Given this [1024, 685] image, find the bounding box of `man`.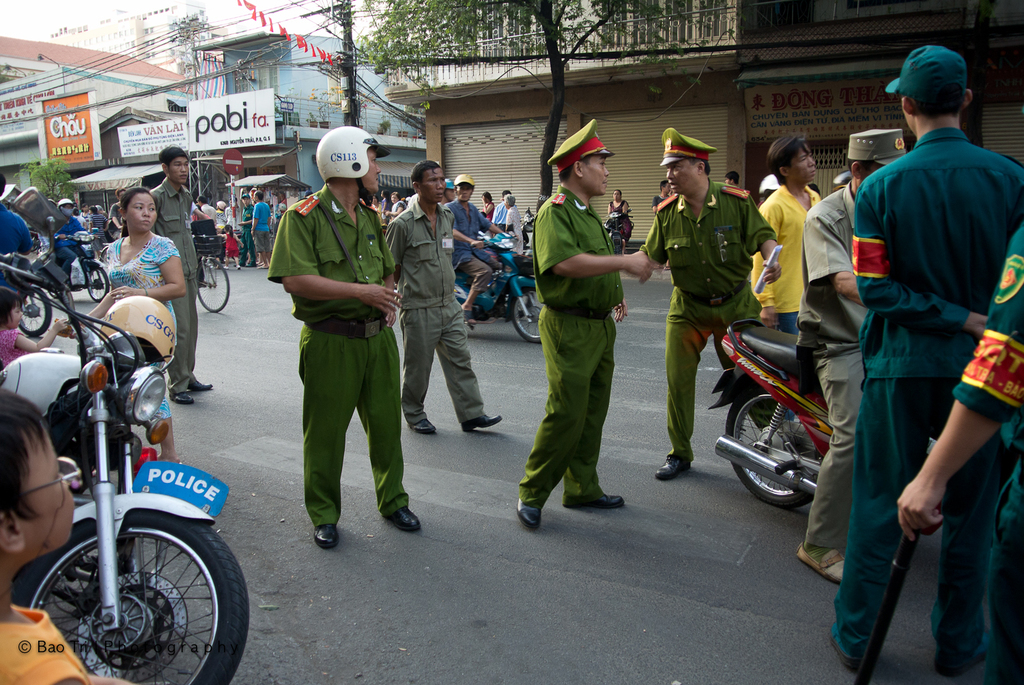
box(150, 145, 216, 404).
